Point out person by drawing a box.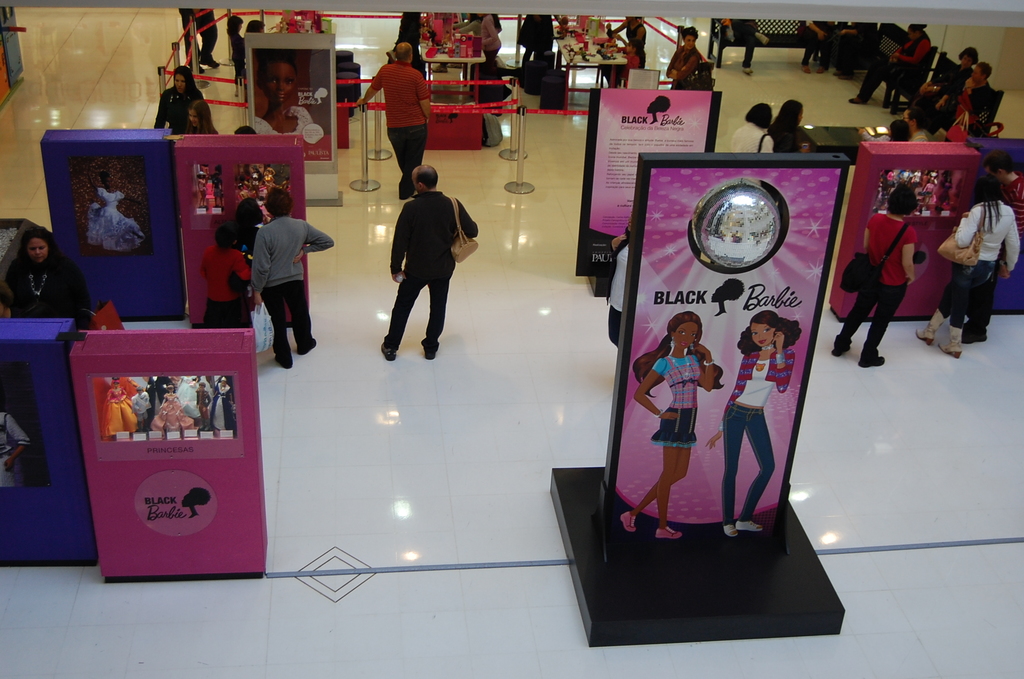
region(97, 373, 141, 441).
